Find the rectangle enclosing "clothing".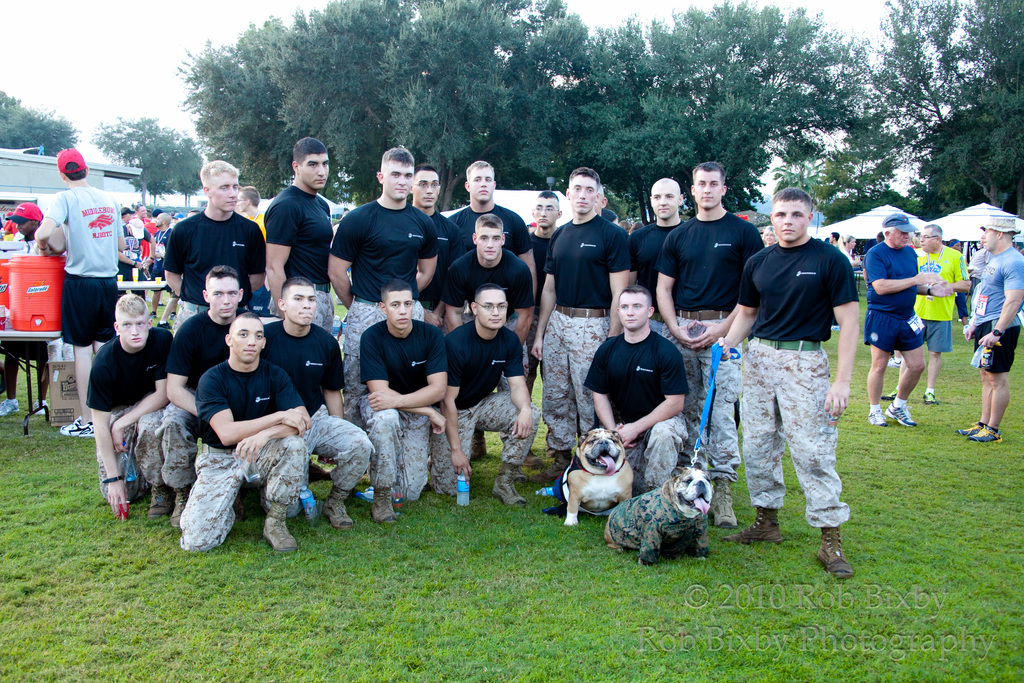
[left=412, top=208, right=464, bottom=318].
